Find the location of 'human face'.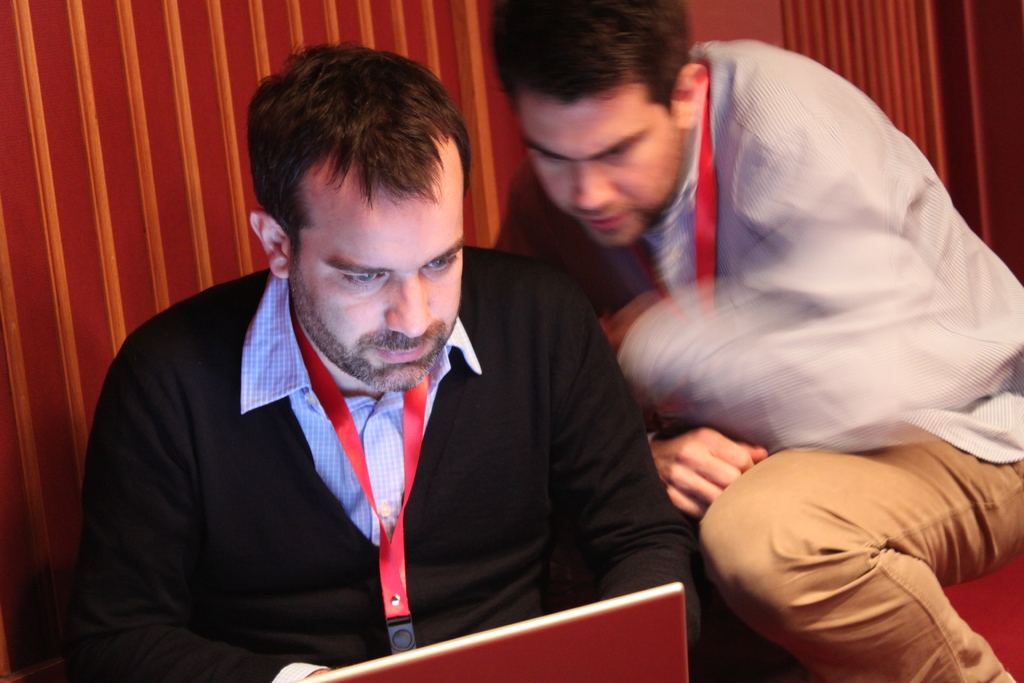
Location: bbox=[277, 175, 473, 375].
